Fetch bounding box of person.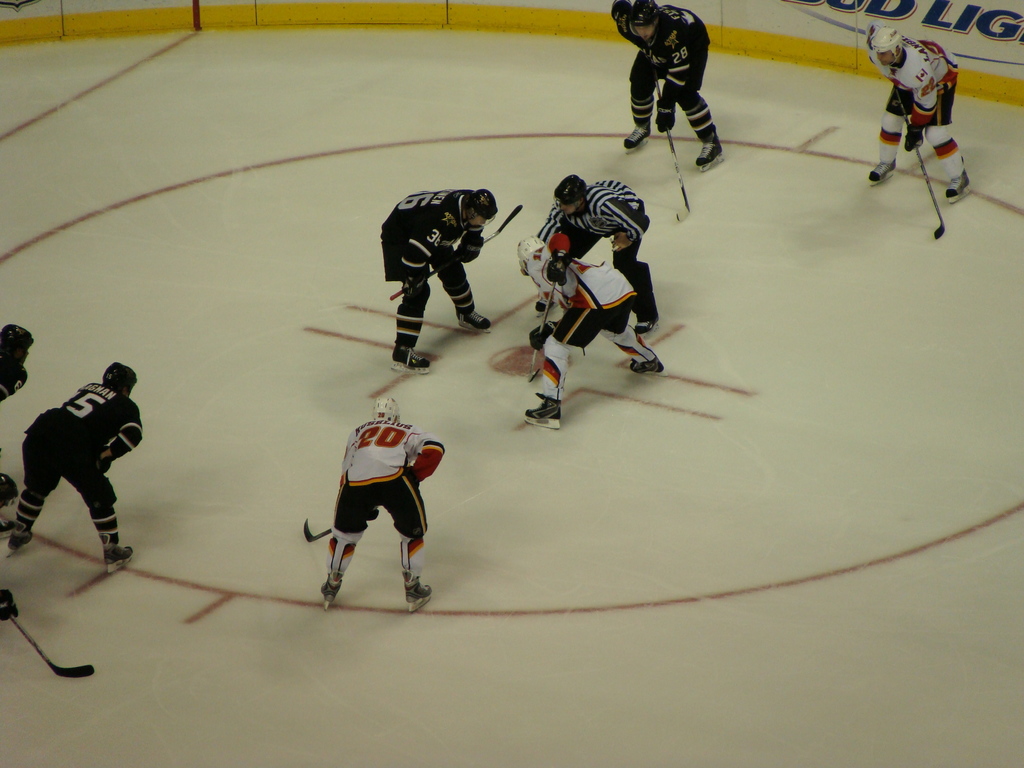
Bbox: box=[515, 221, 664, 430].
